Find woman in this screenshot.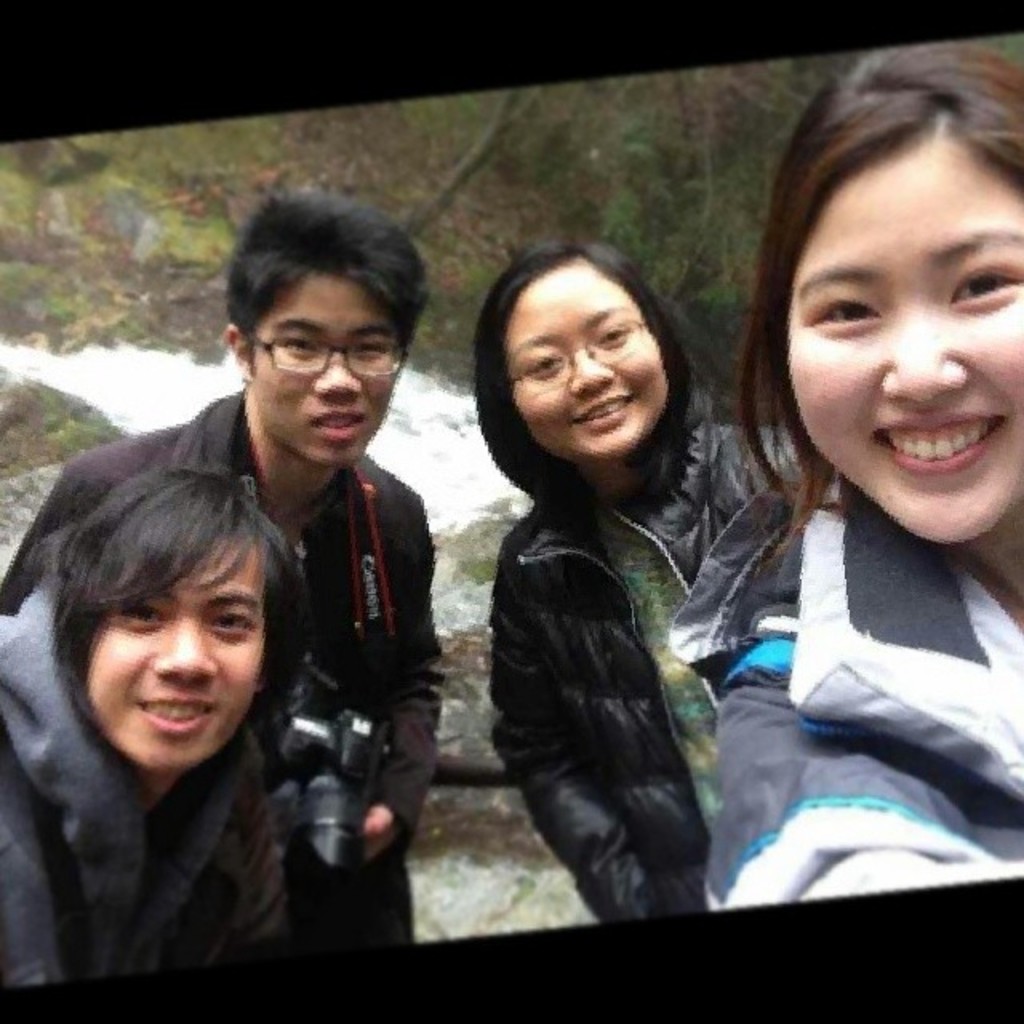
The bounding box for woman is <region>438, 216, 786, 957</region>.
